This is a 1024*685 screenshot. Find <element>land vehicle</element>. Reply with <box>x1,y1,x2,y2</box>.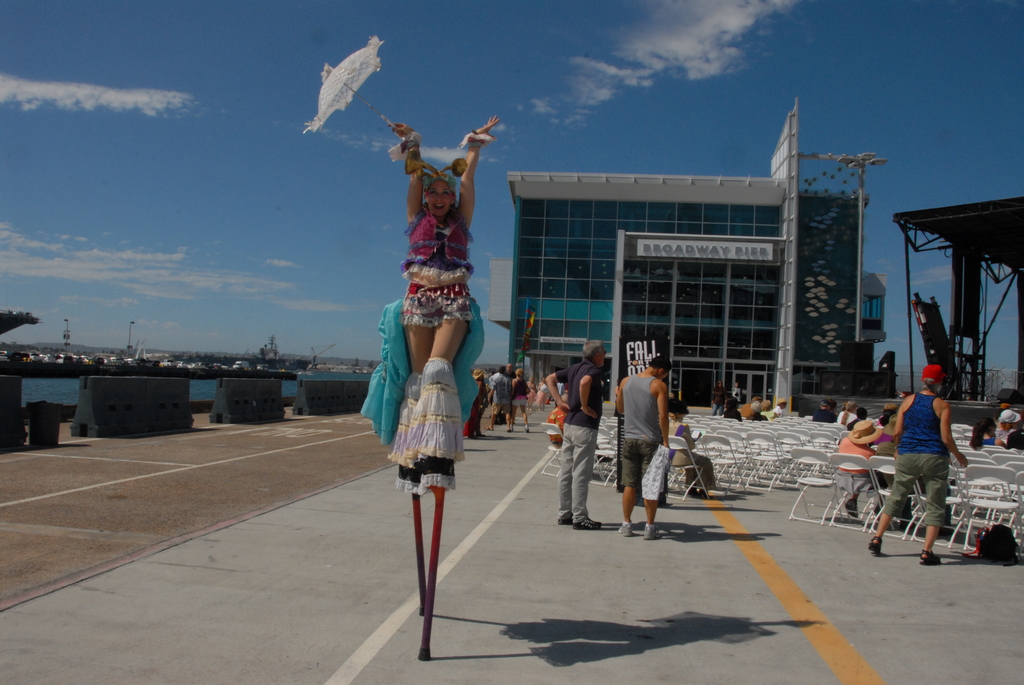
<box>231,361,251,369</box>.
